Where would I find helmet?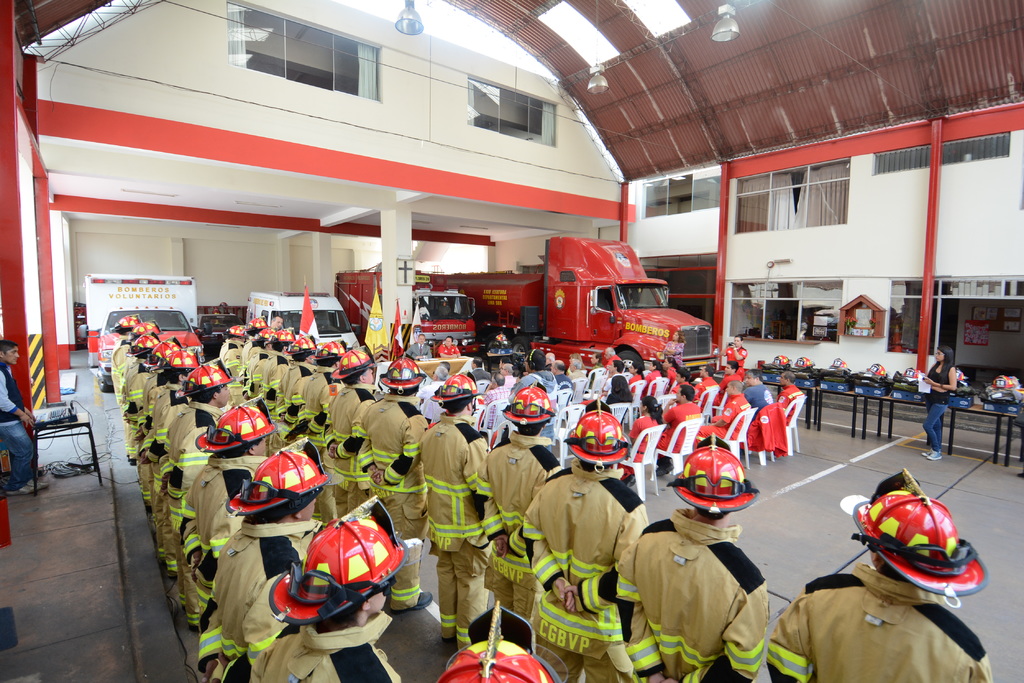
At bbox=[261, 325, 296, 347].
